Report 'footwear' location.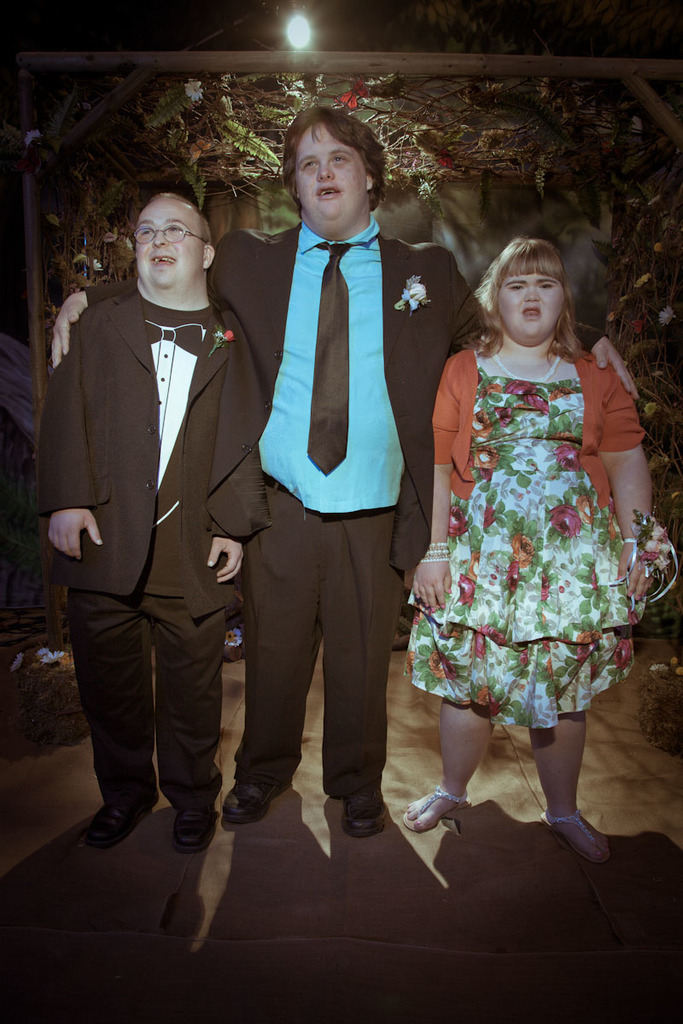
Report: crop(177, 810, 219, 851).
